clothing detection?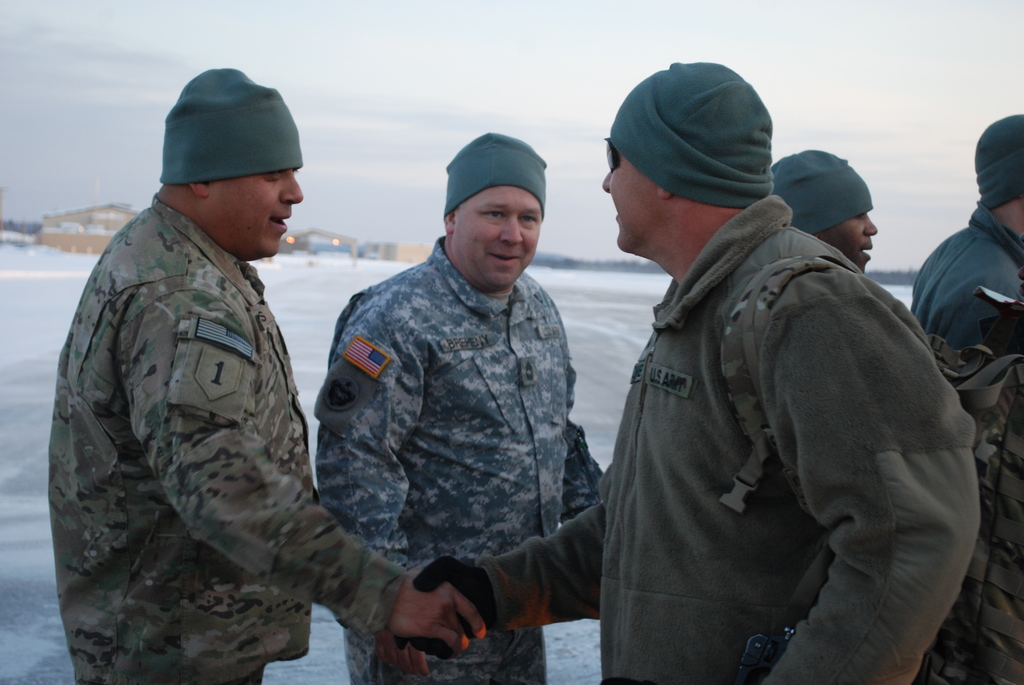
[x1=479, y1=195, x2=976, y2=684]
